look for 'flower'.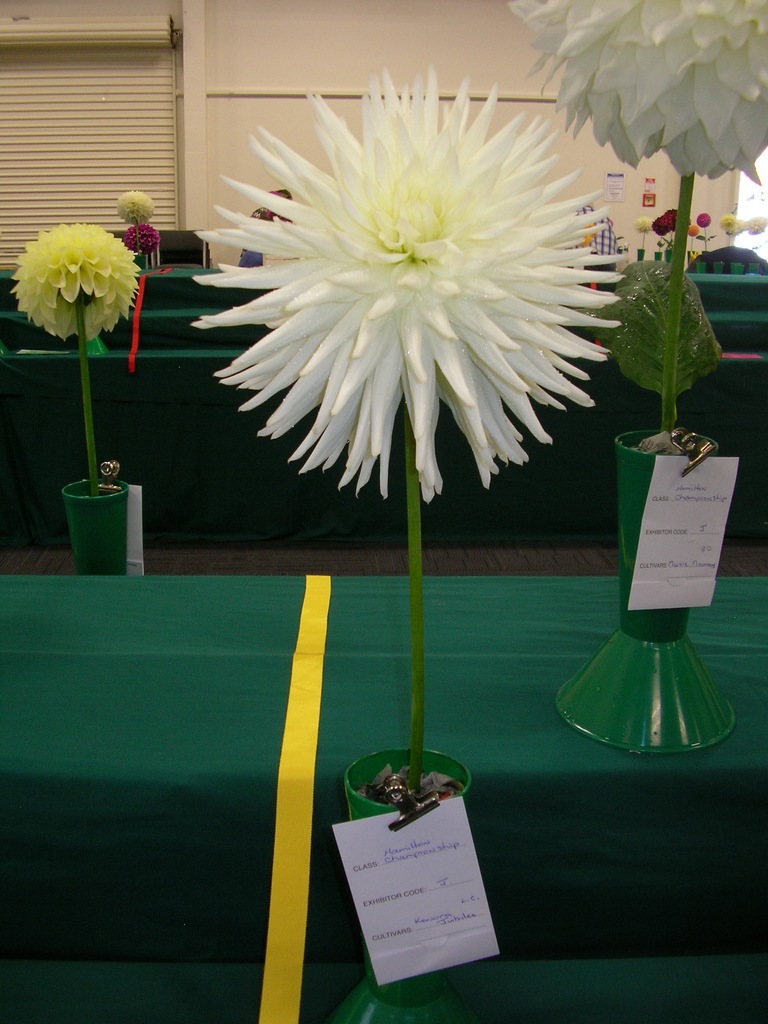
Found: bbox=(688, 212, 712, 228).
